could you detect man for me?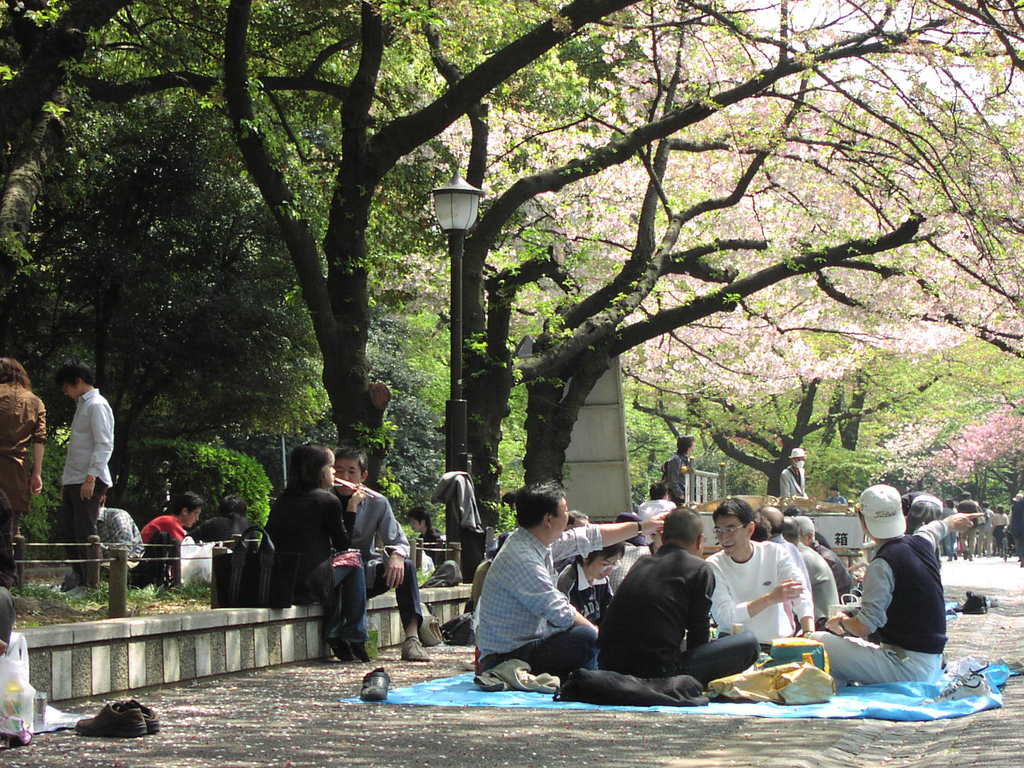
Detection result: BBox(593, 505, 763, 694).
